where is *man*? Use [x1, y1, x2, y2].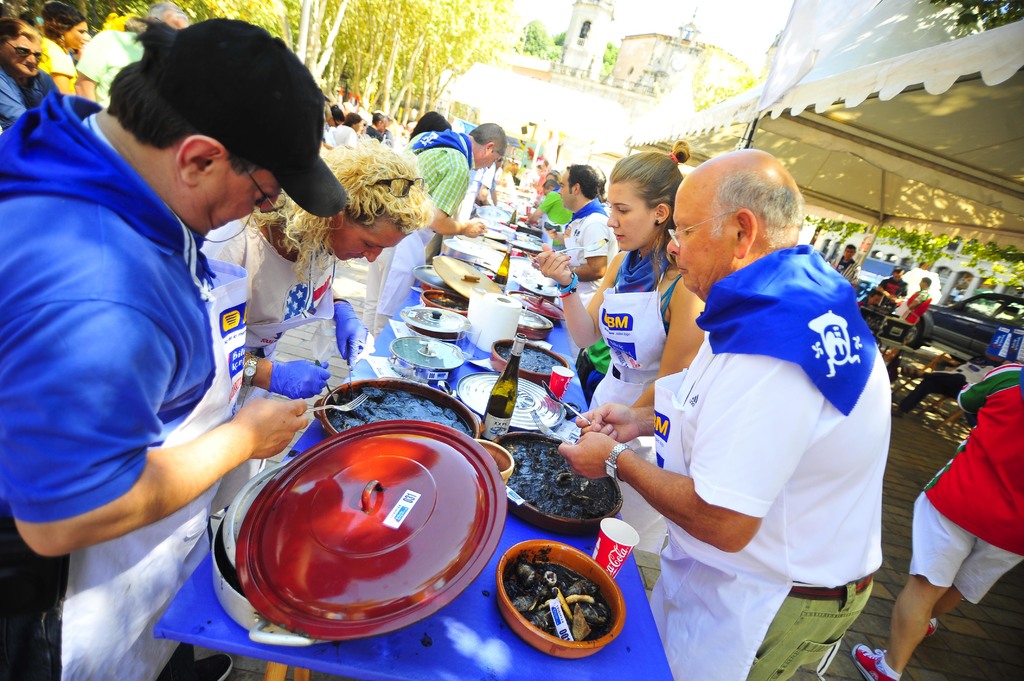
[79, 0, 189, 115].
